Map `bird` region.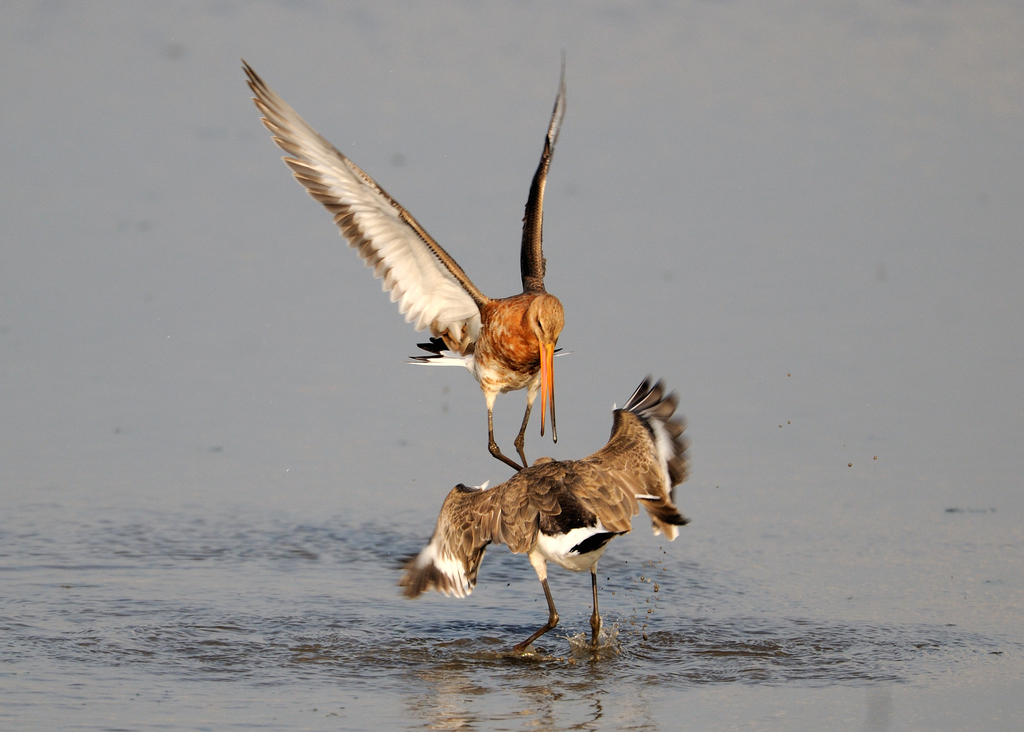
Mapped to crop(400, 376, 691, 657).
